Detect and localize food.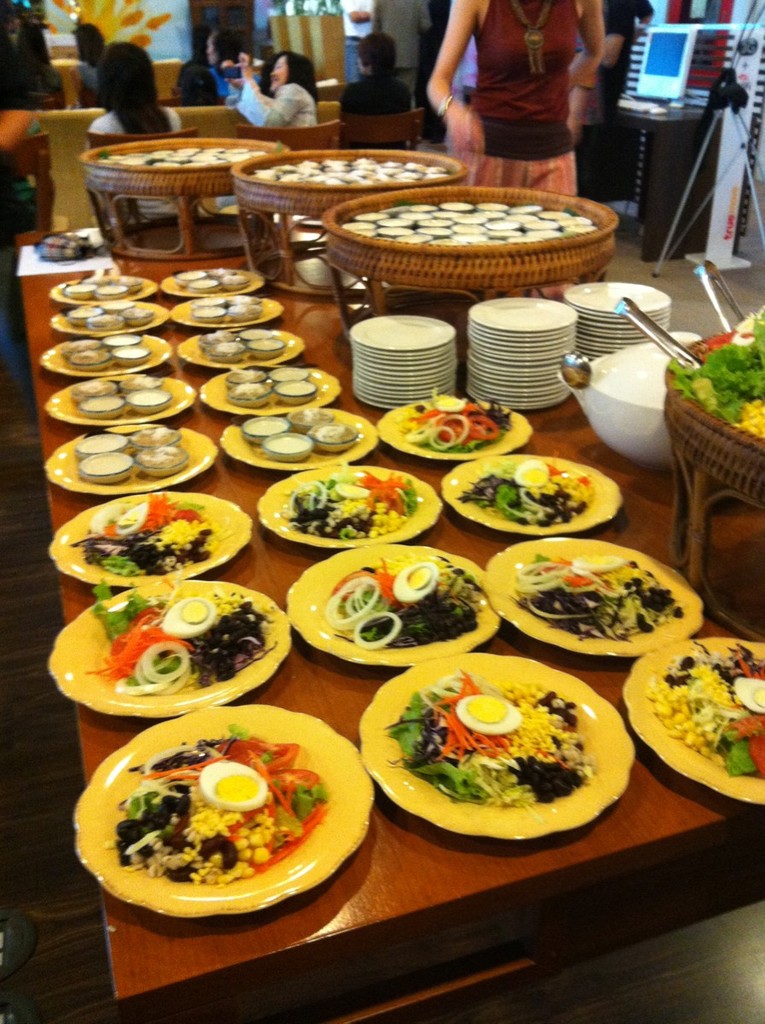
Localized at bbox=(455, 456, 598, 528).
